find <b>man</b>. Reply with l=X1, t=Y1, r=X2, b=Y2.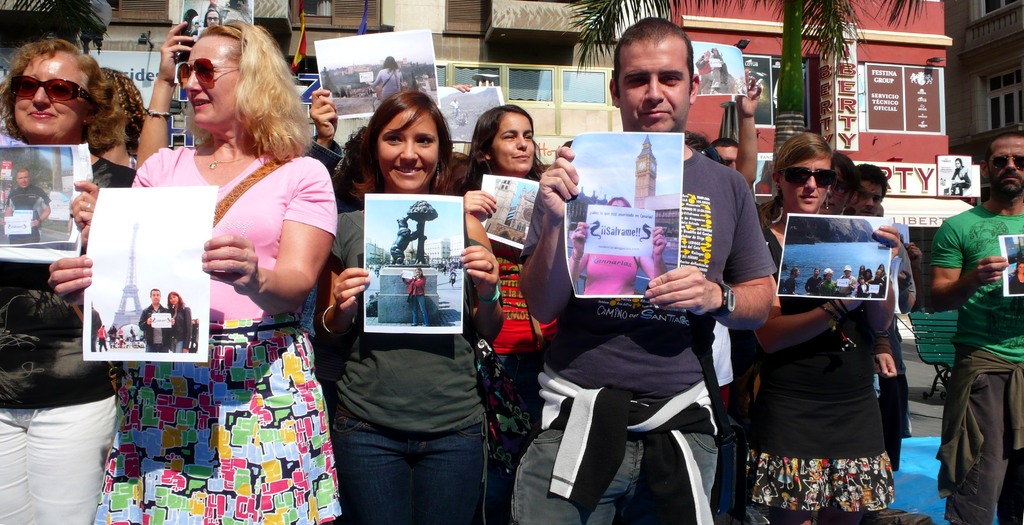
l=835, t=265, r=858, b=299.
